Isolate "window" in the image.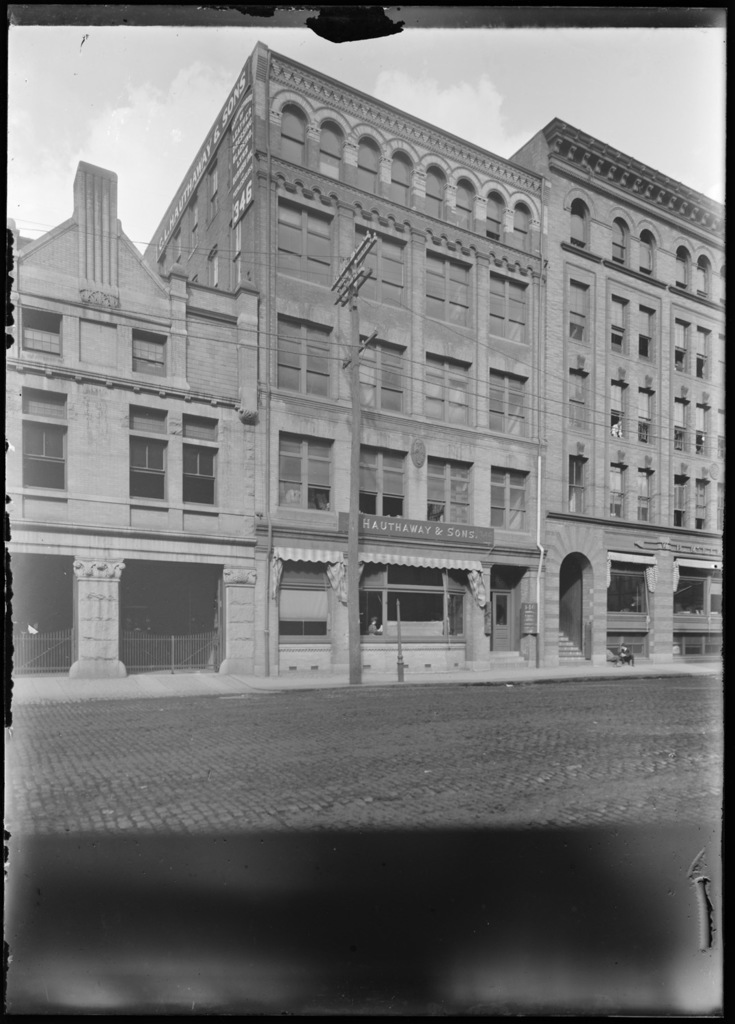
Isolated region: x1=557, y1=279, x2=587, y2=339.
